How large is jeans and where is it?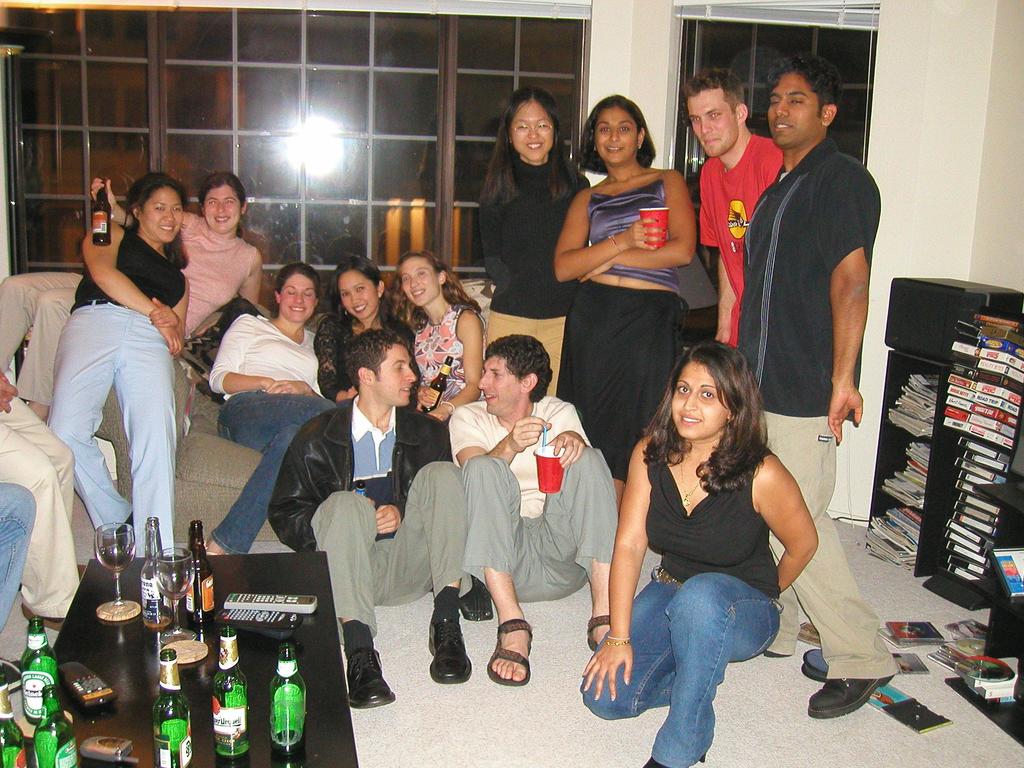
Bounding box: l=0, t=484, r=35, b=630.
